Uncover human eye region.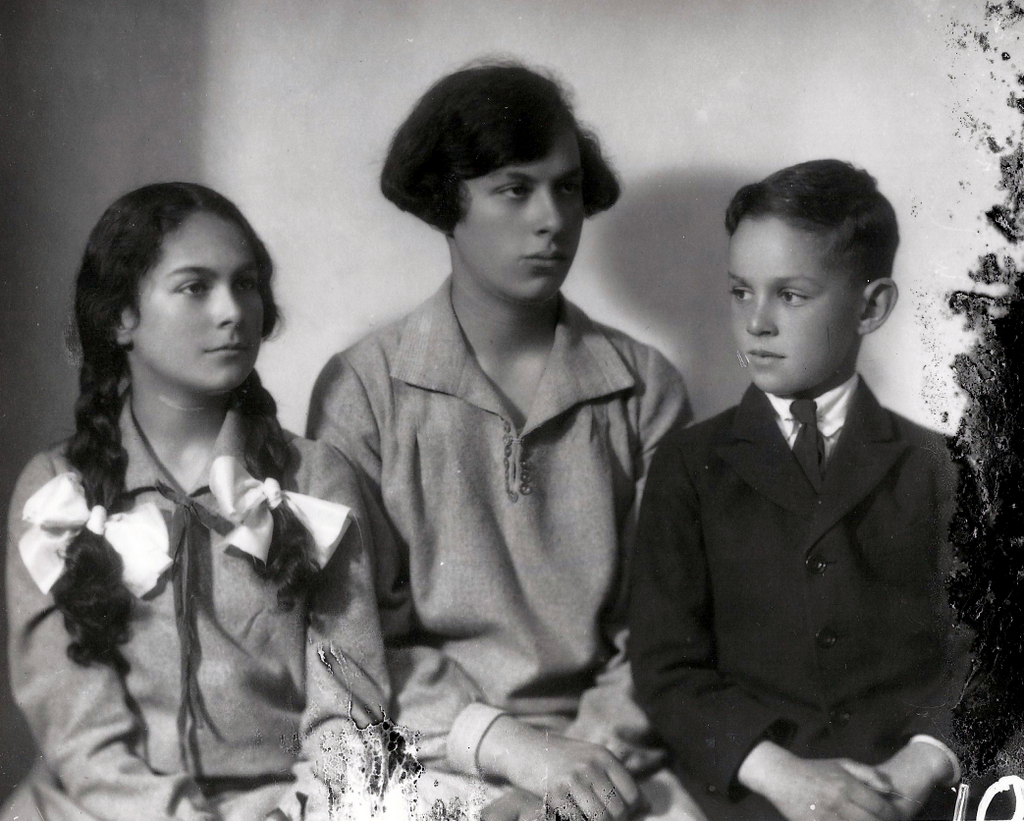
Uncovered: {"left": 773, "top": 284, "right": 807, "bottom": 309}.
